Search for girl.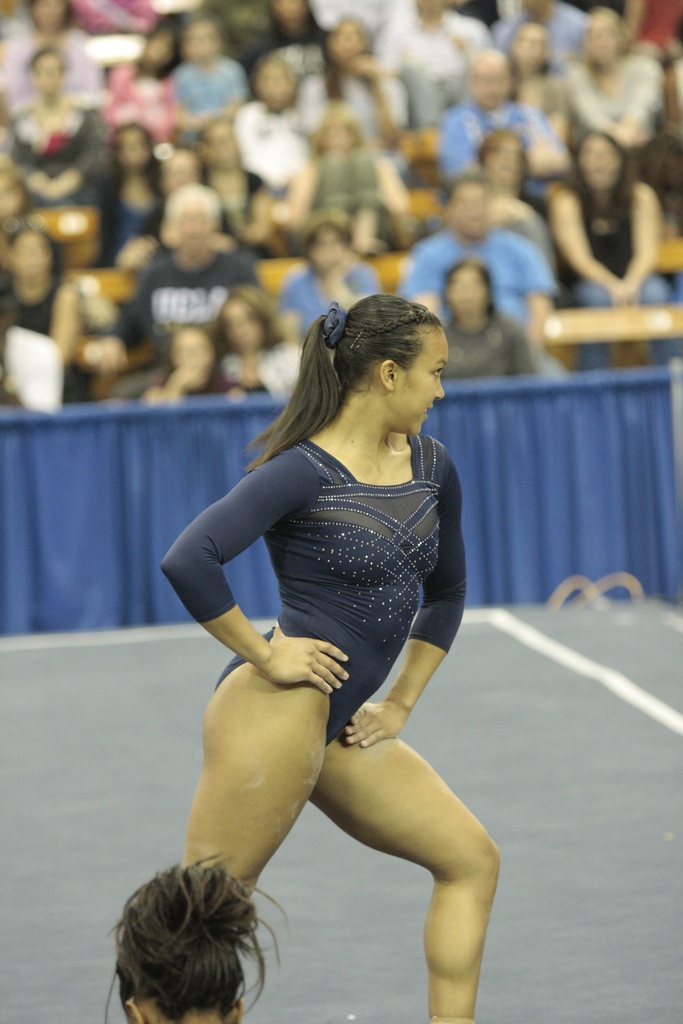
Found at bbox=(102, 848, 294, 1023).
